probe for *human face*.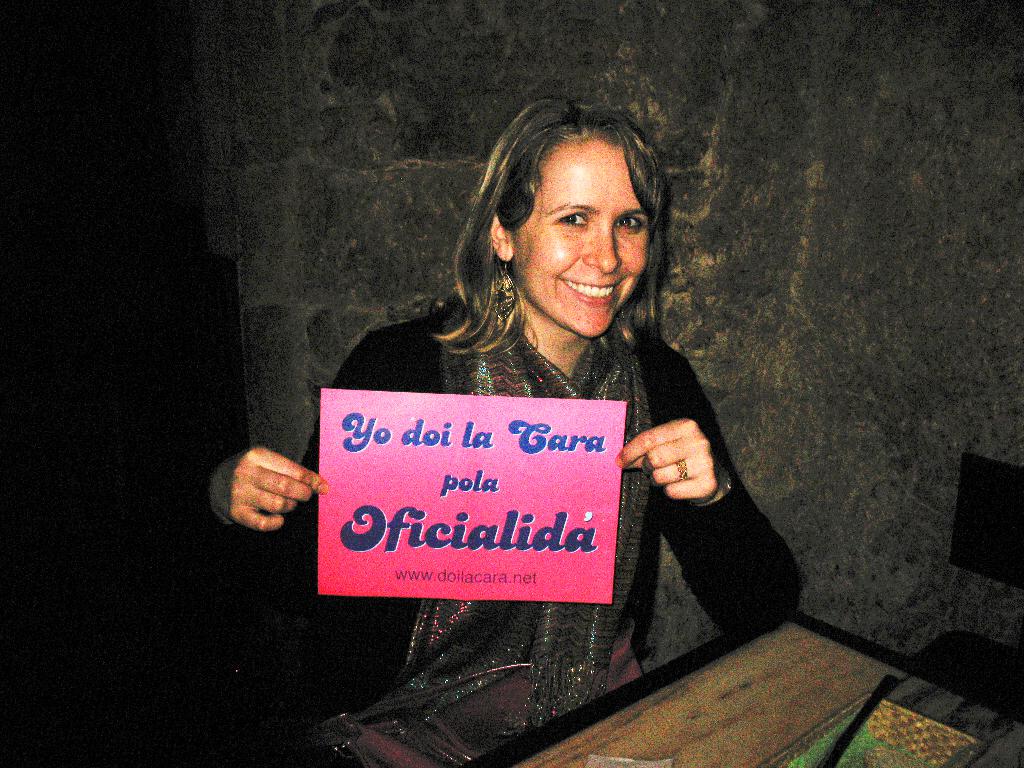
Probe result: select_region(516, 135, 650, 332).
